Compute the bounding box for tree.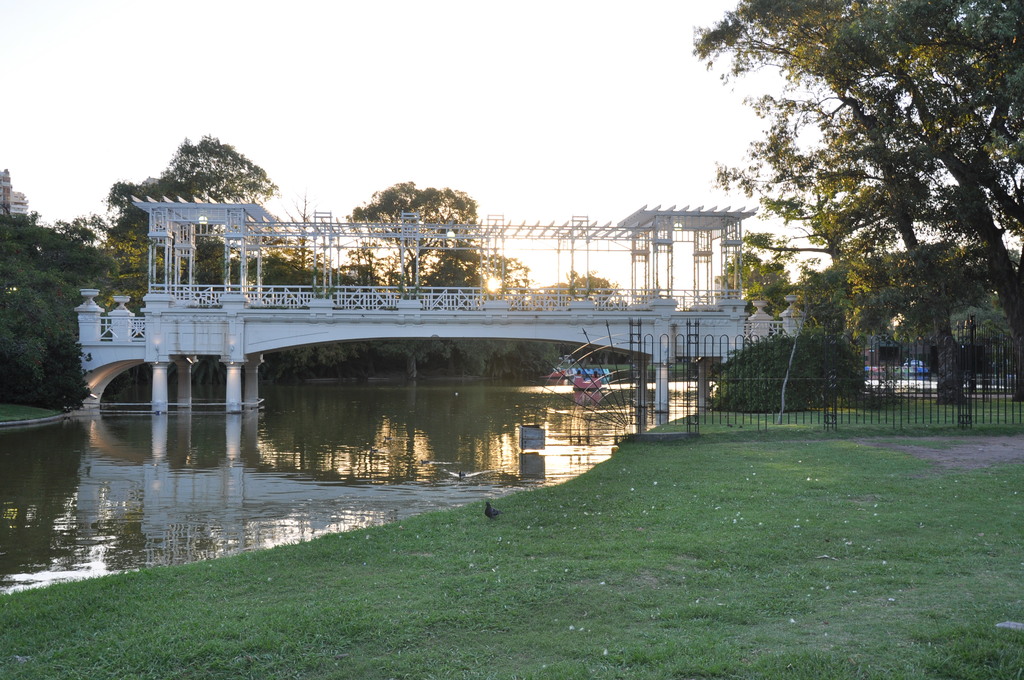
crop(0, 190, 132, 439).
